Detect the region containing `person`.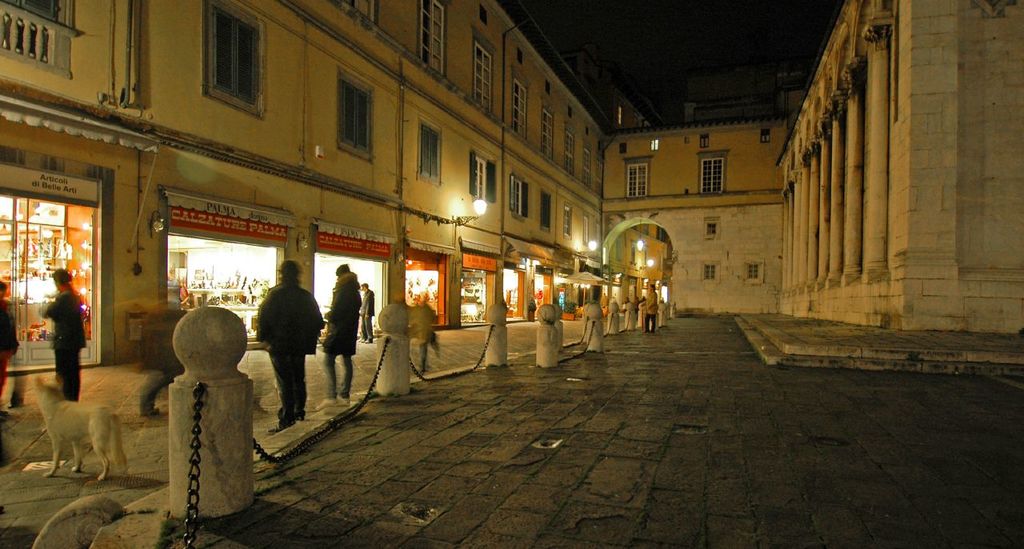
(0,279,21,420).
